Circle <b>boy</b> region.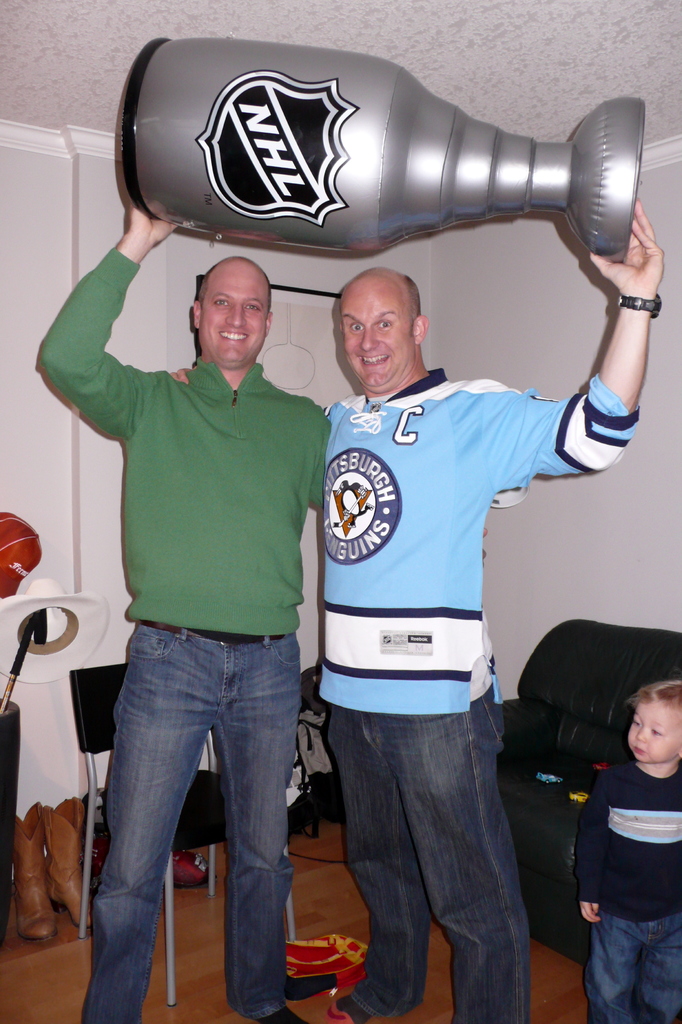
Region: bbox(576, 679, 679, 1022).
